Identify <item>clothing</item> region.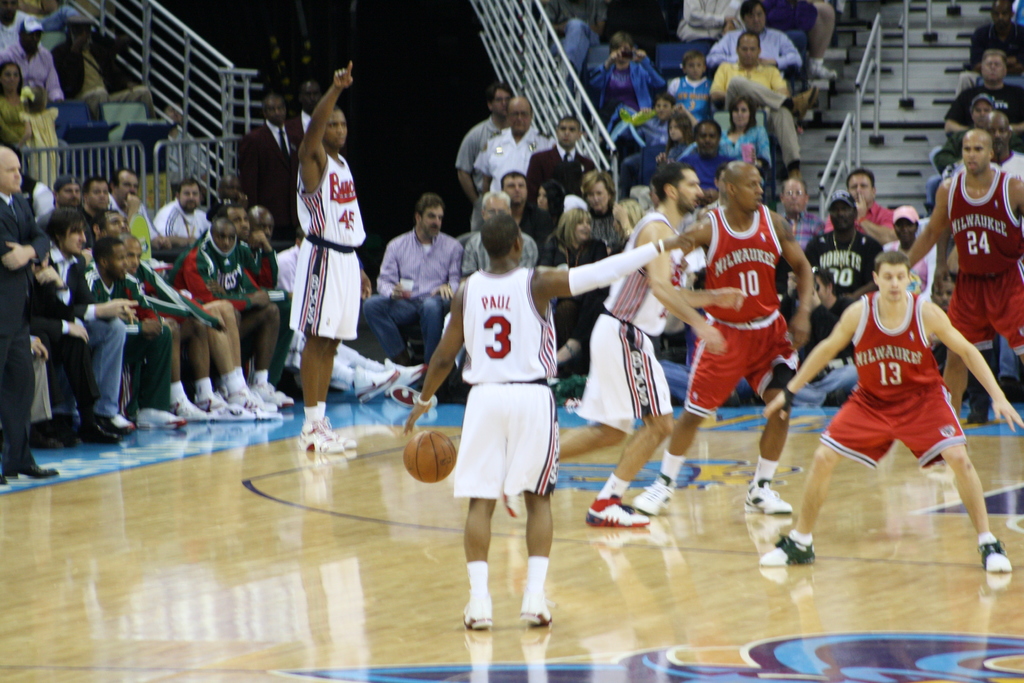
Region: {"x1": 0, "y1": 184, "x2": 55, "y2": 479}.
